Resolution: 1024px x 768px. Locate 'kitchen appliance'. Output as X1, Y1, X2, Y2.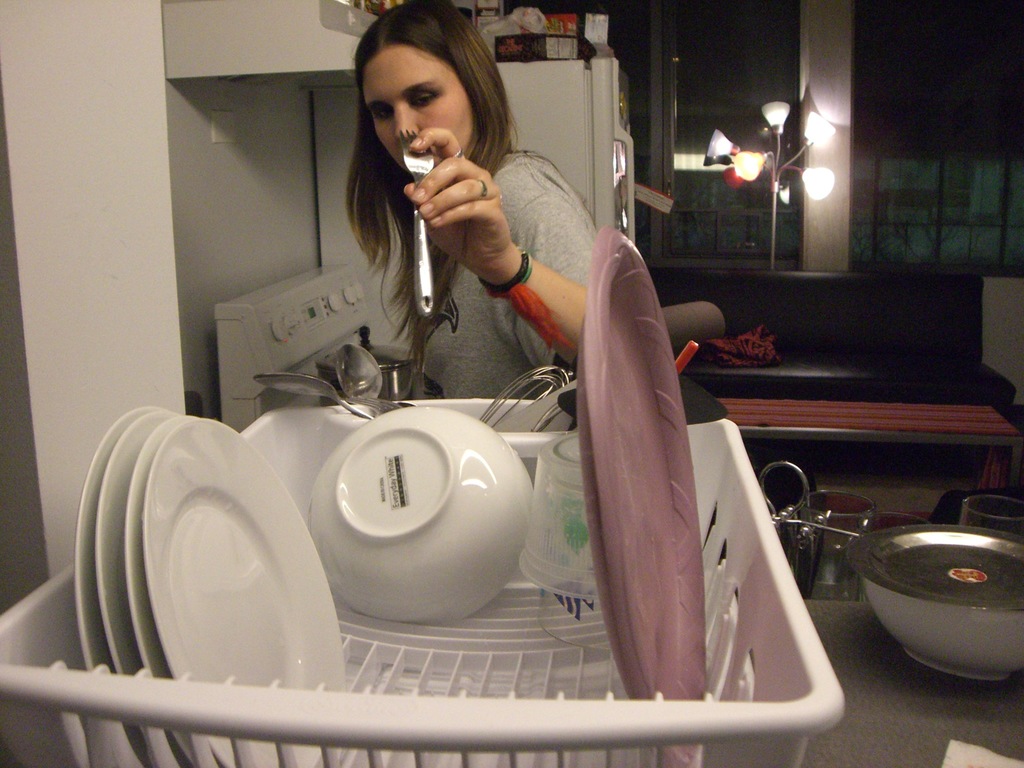
528, 430, 595, 627.
